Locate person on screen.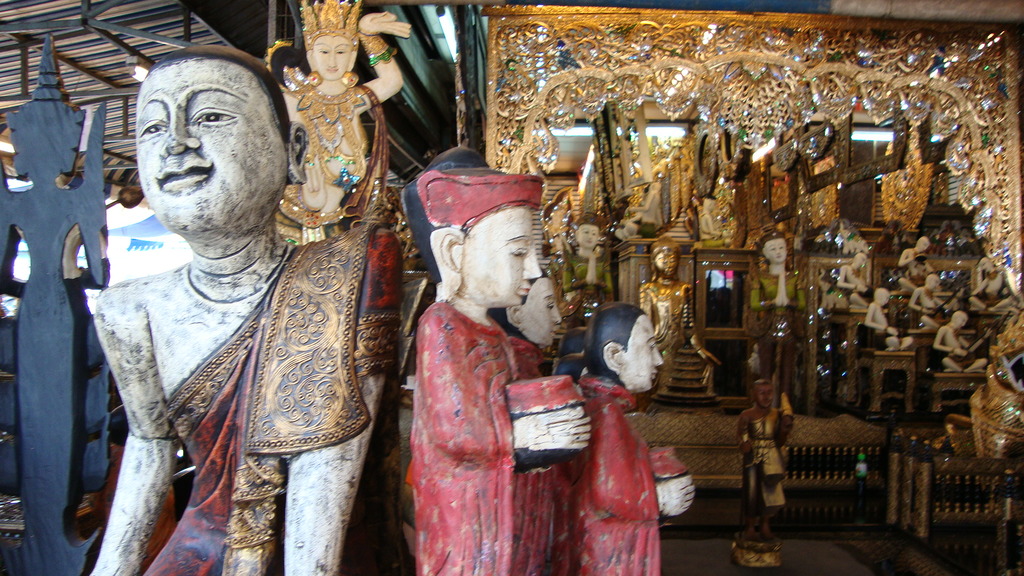
On screen at bbox=[735, 371, 796, 575].
